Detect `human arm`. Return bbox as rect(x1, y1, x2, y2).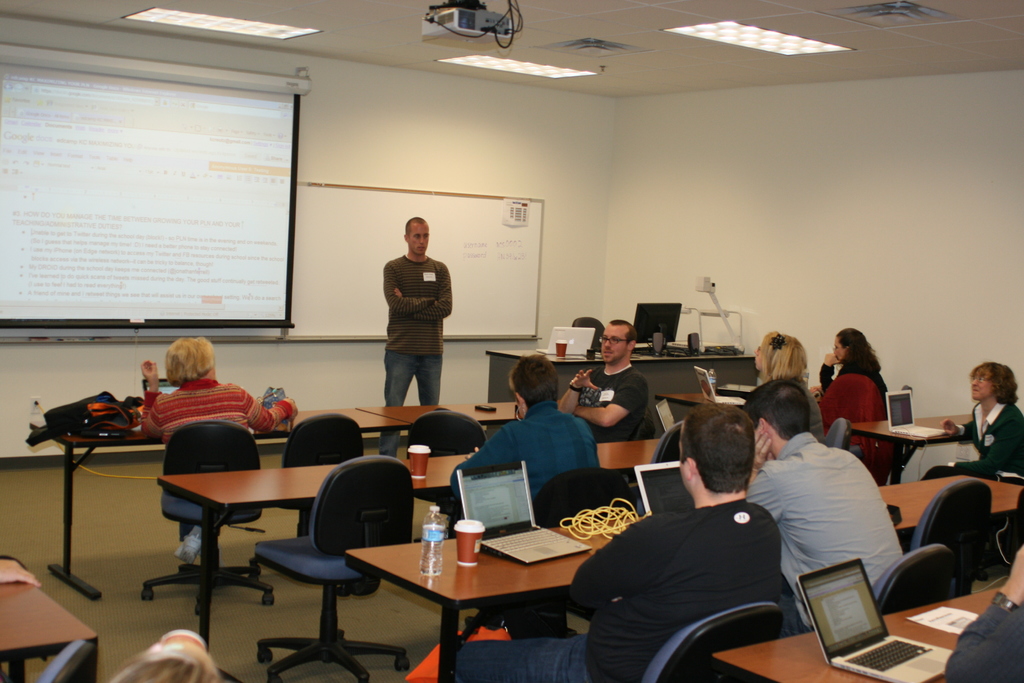
rect(573, 377, 643, 429).
